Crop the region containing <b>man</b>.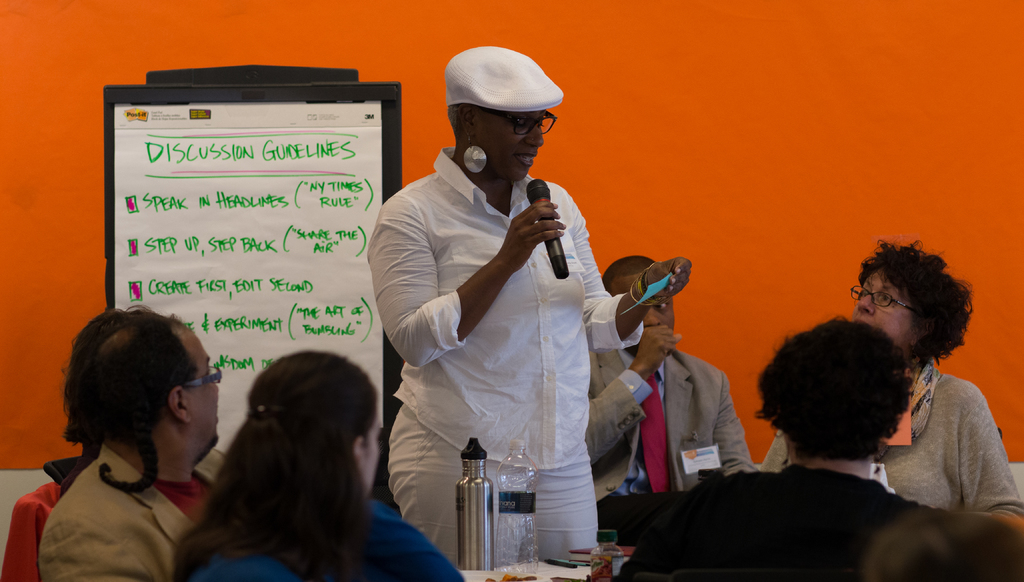
Crop region: left=585, top=250, right=753, bottom=544.
